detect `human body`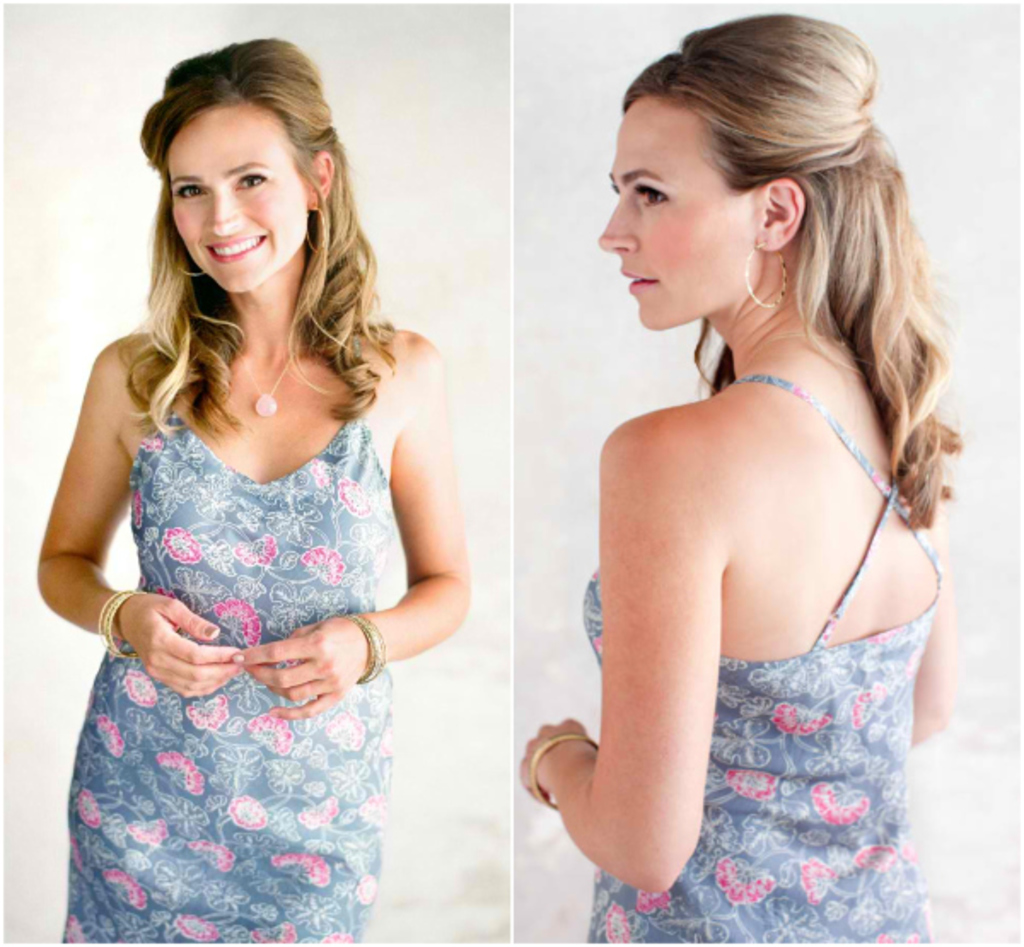
{"x1": 510, "y1": 87, "x2": 986, "y2": 946}
